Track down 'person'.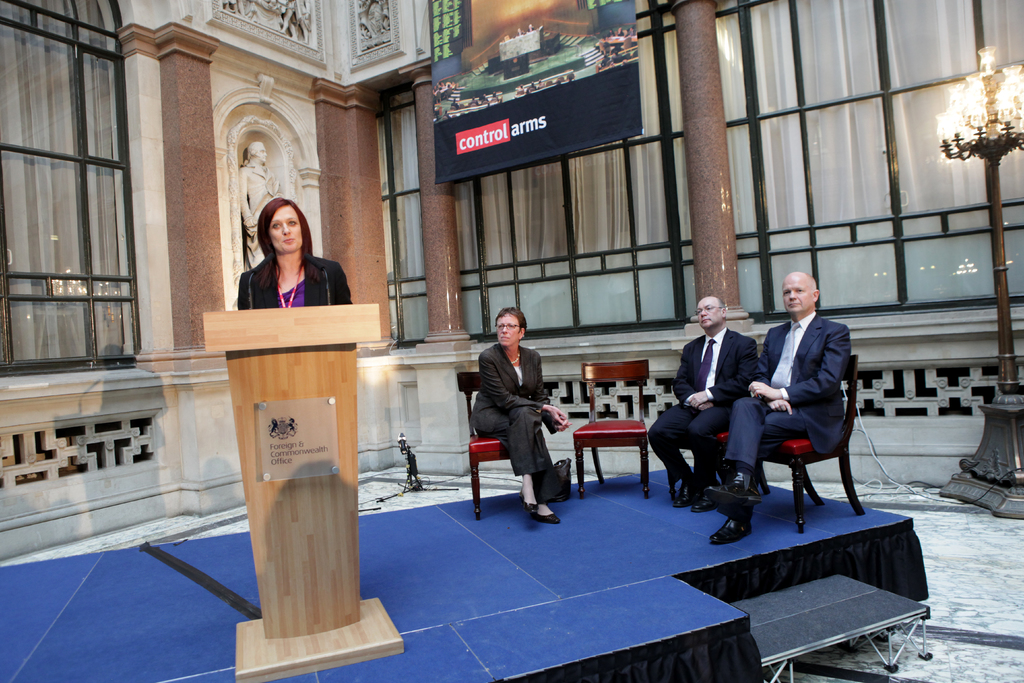
Tracked to <box>646,295,758,512</box>.
